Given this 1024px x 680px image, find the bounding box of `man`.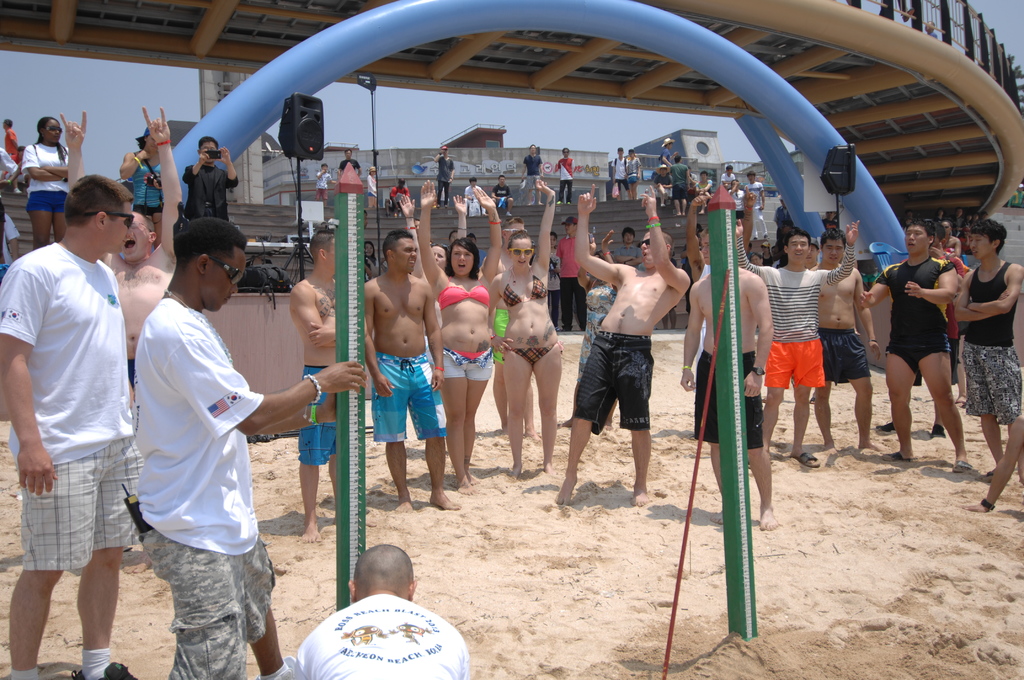
[x1=339, y1=147, x2=362, y2=175].
